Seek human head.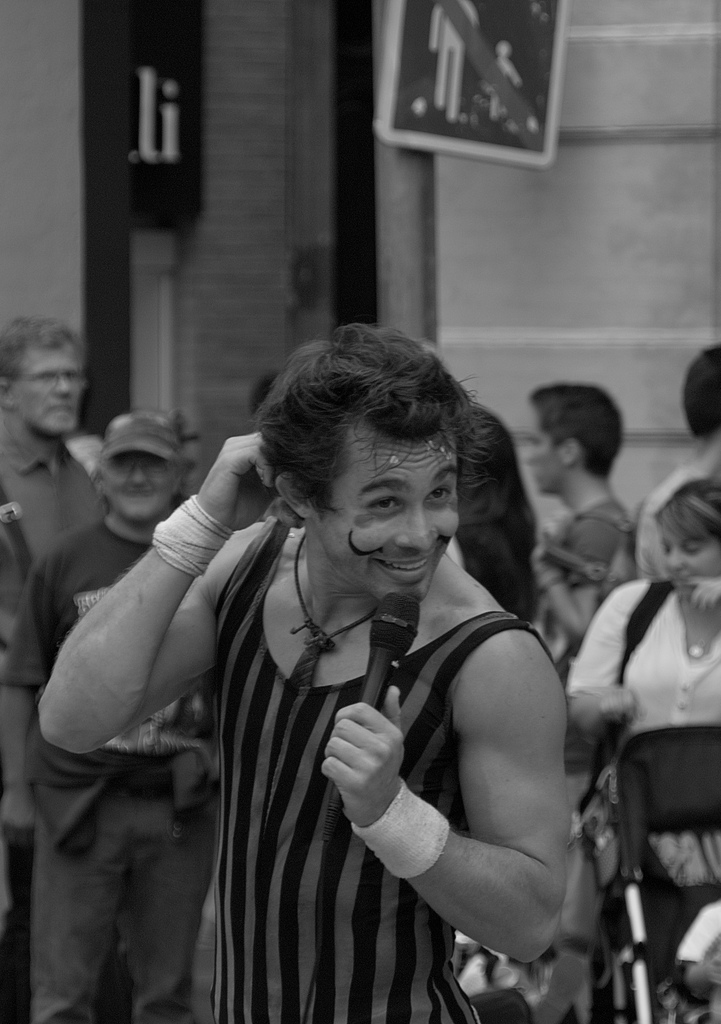
<bbox>265, 319, 463, 606</bbox>.
